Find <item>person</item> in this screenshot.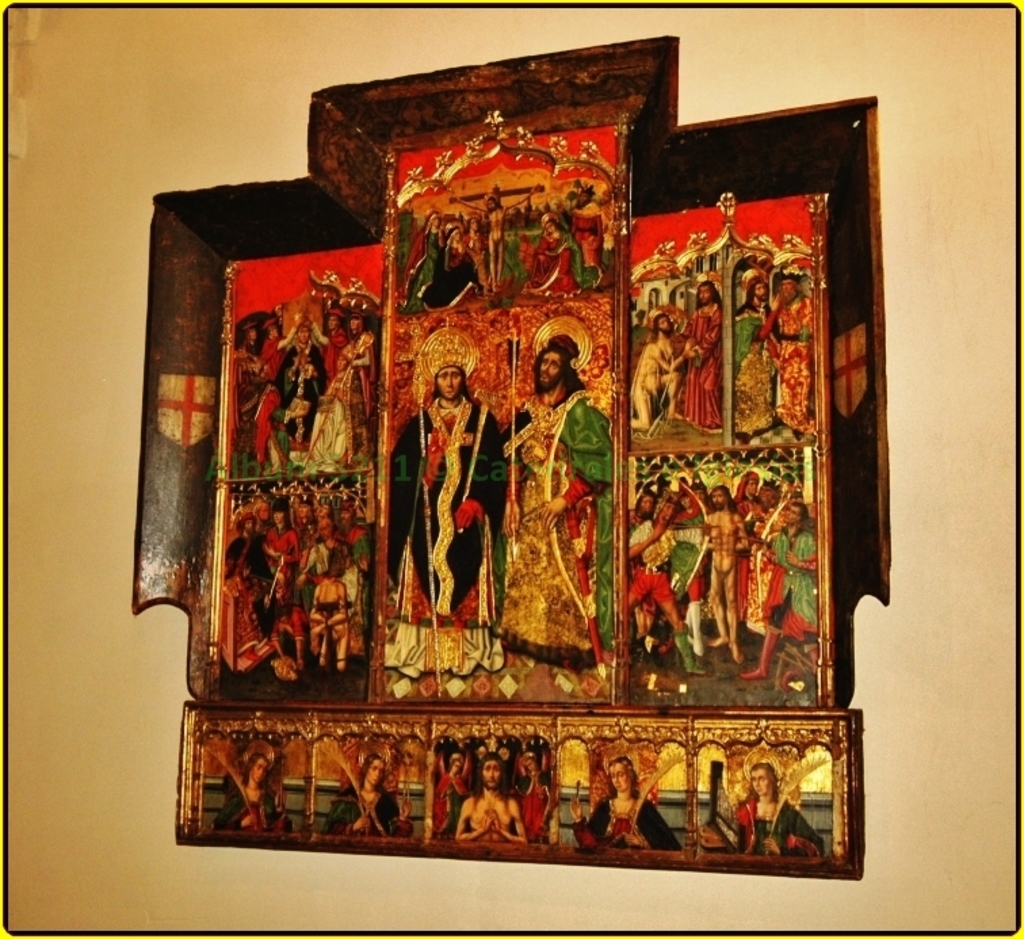
The bounding box for <item>person</item> is <region>329, 740, 416, 840</region>.
